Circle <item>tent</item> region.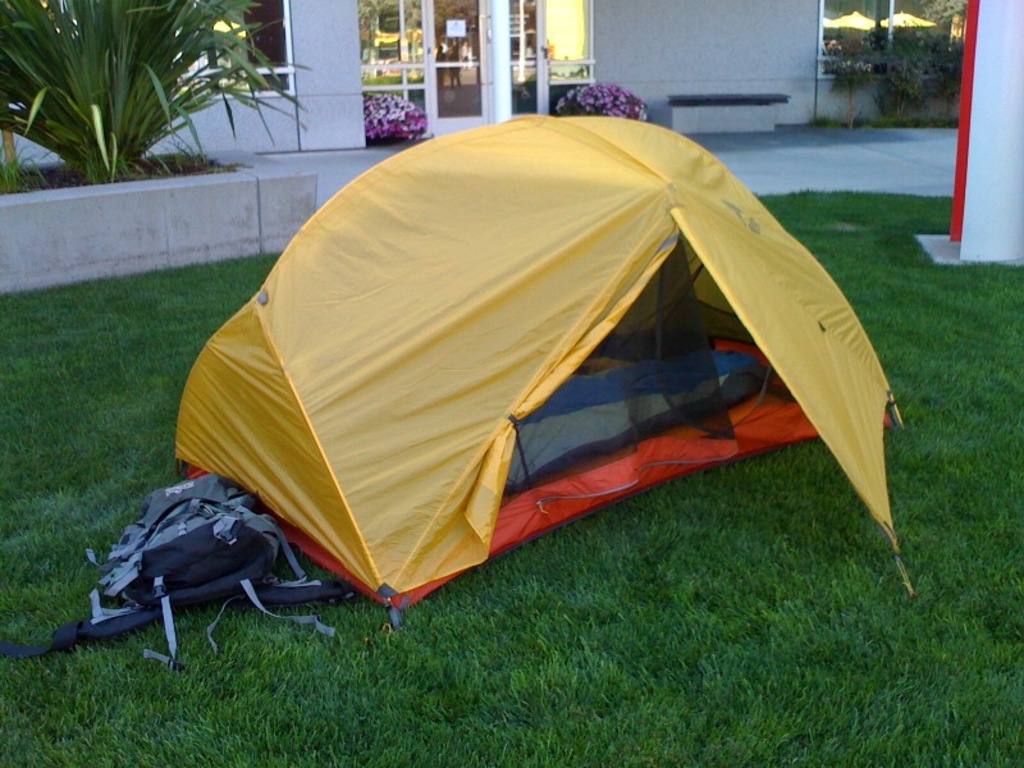
Region: [x1=177, y1=104, x2=911, y2=598].
